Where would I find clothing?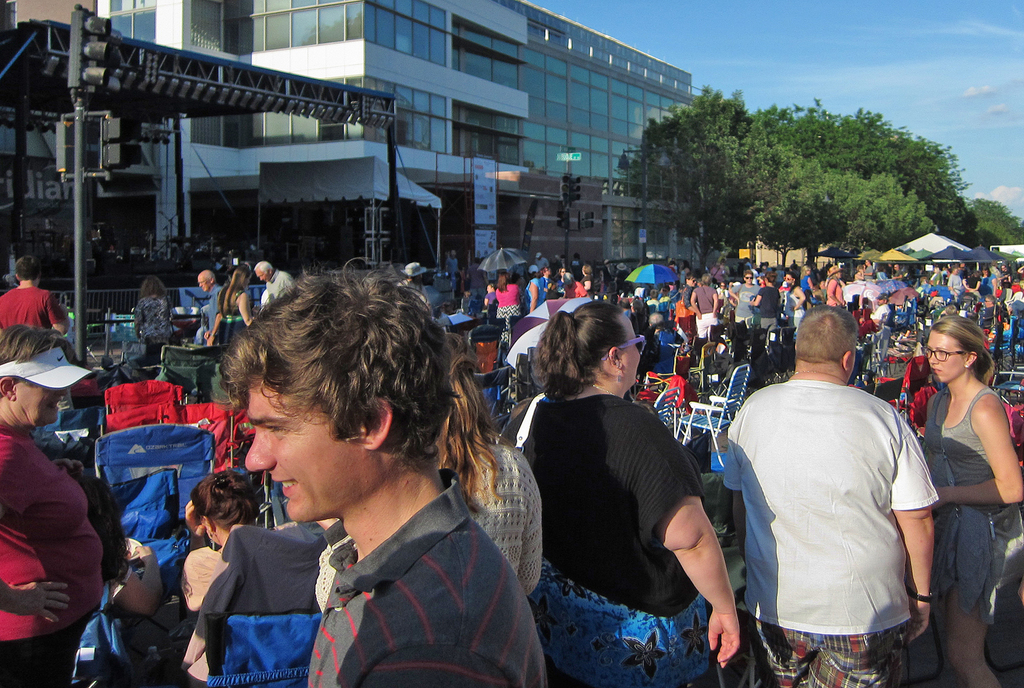
At locate(868, 303, 890, 331).
